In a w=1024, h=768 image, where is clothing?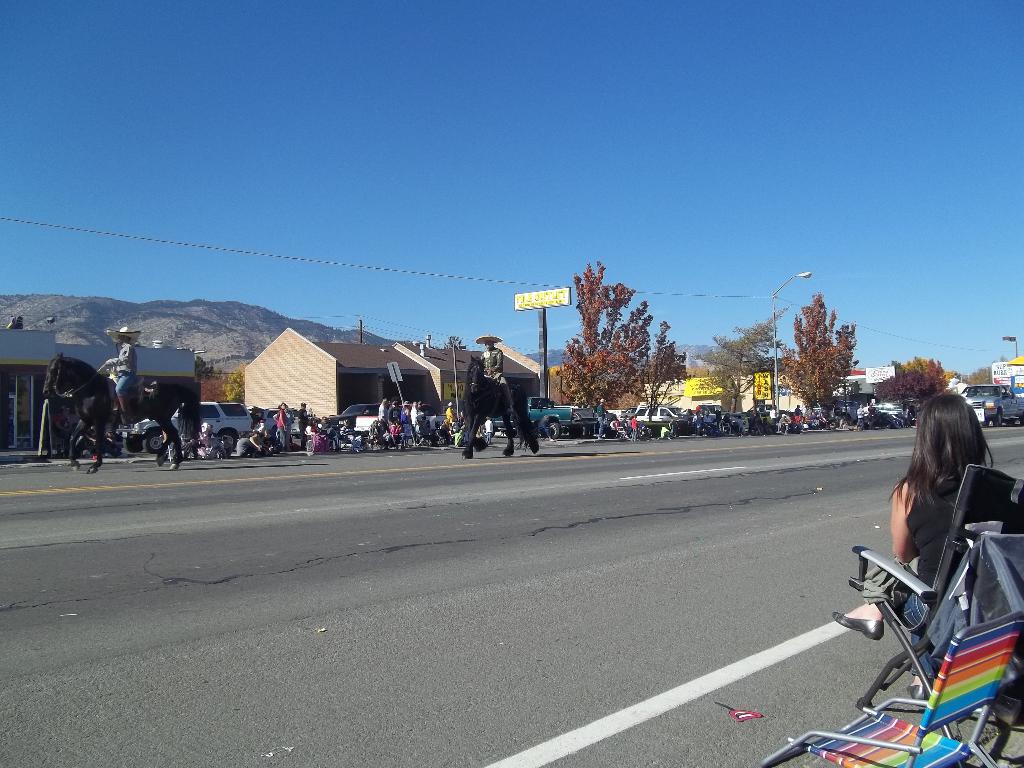
[x1=410, y1=409, x2=420, y2=436].
